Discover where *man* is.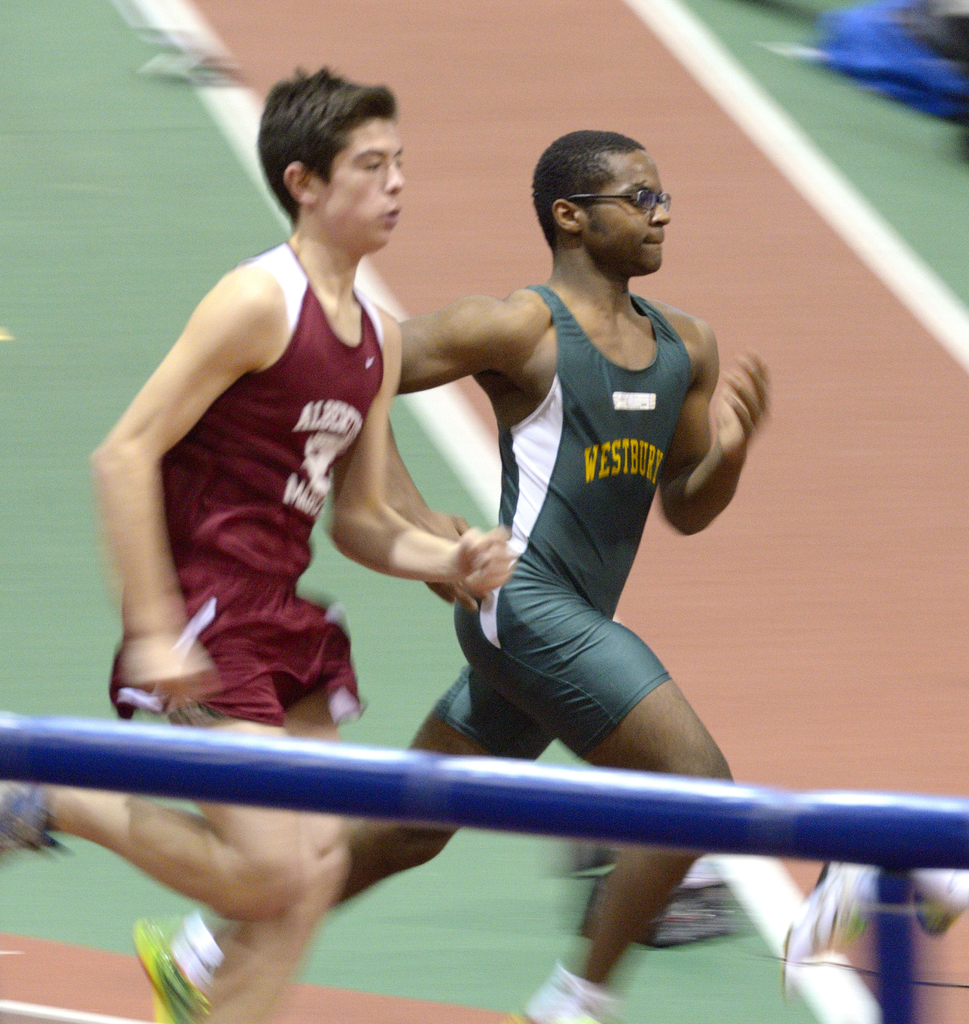
Discovered at locate(0, 61, 510, 1023).
